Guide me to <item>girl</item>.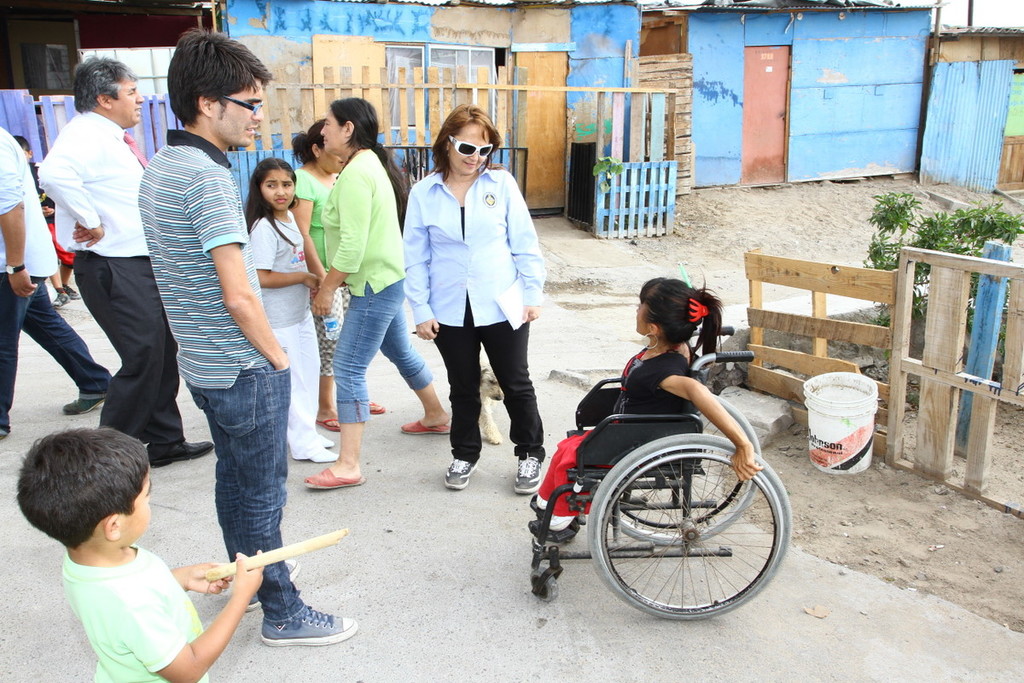
Guidance: l=525, t=272, r=760, b=540.
